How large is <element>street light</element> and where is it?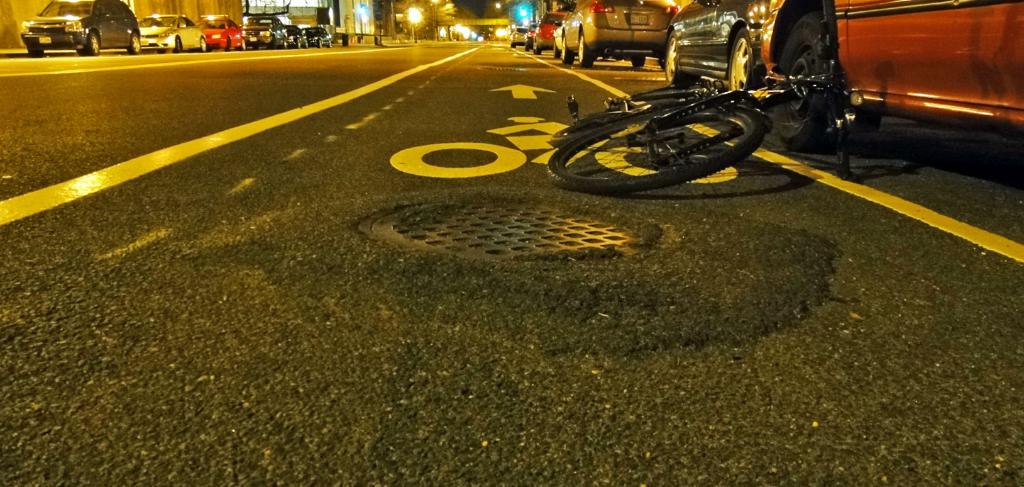
Bounding box: x1=406, y1=2, x2=424, y2=40.
